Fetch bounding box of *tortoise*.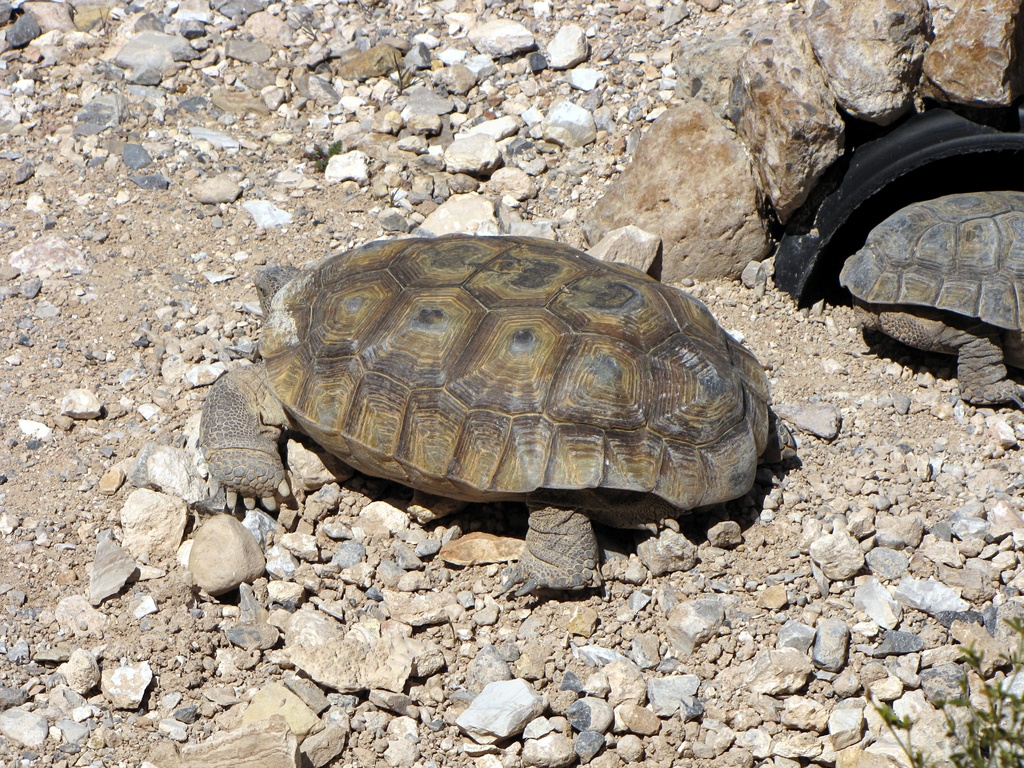
Bbox: [196, 232, 798, 596].
